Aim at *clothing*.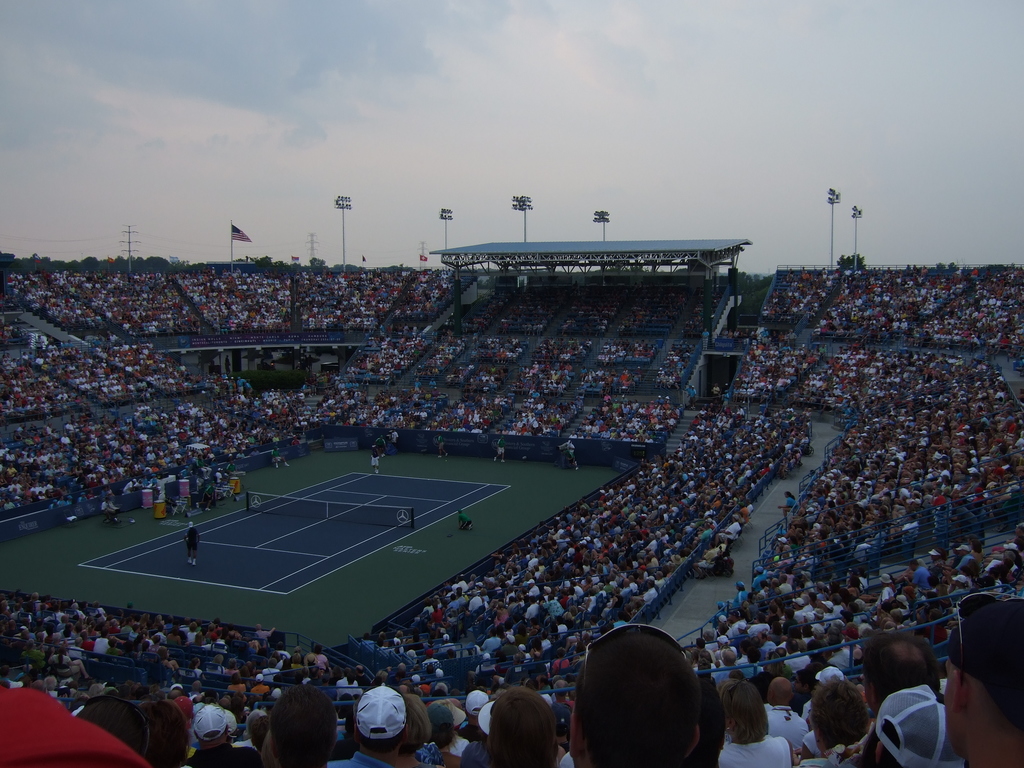
Aimed at x1=742, y1=666, x2=755, y2=680.
